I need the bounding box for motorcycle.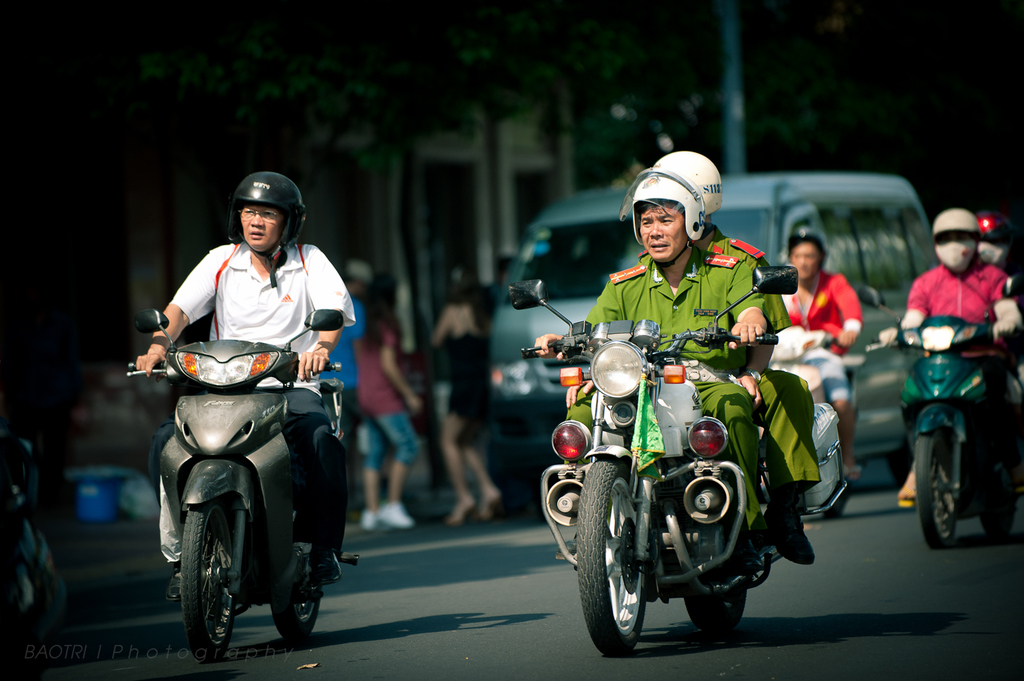
Here it is: 126,321,365,654.
